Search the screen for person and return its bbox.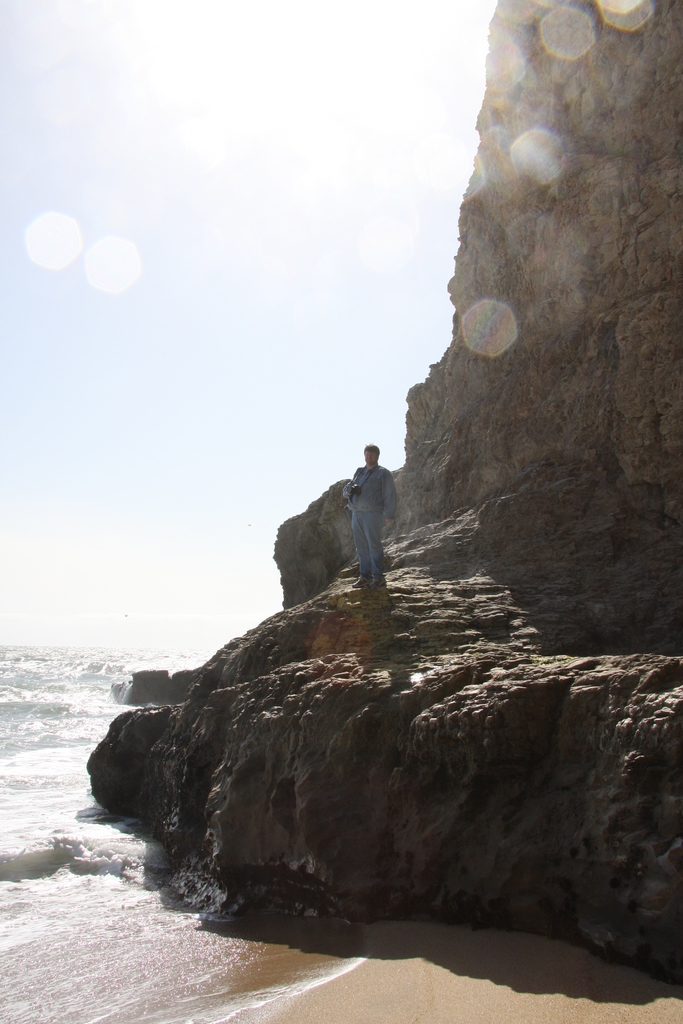
Found: rect(342, 447, 401, 591).
